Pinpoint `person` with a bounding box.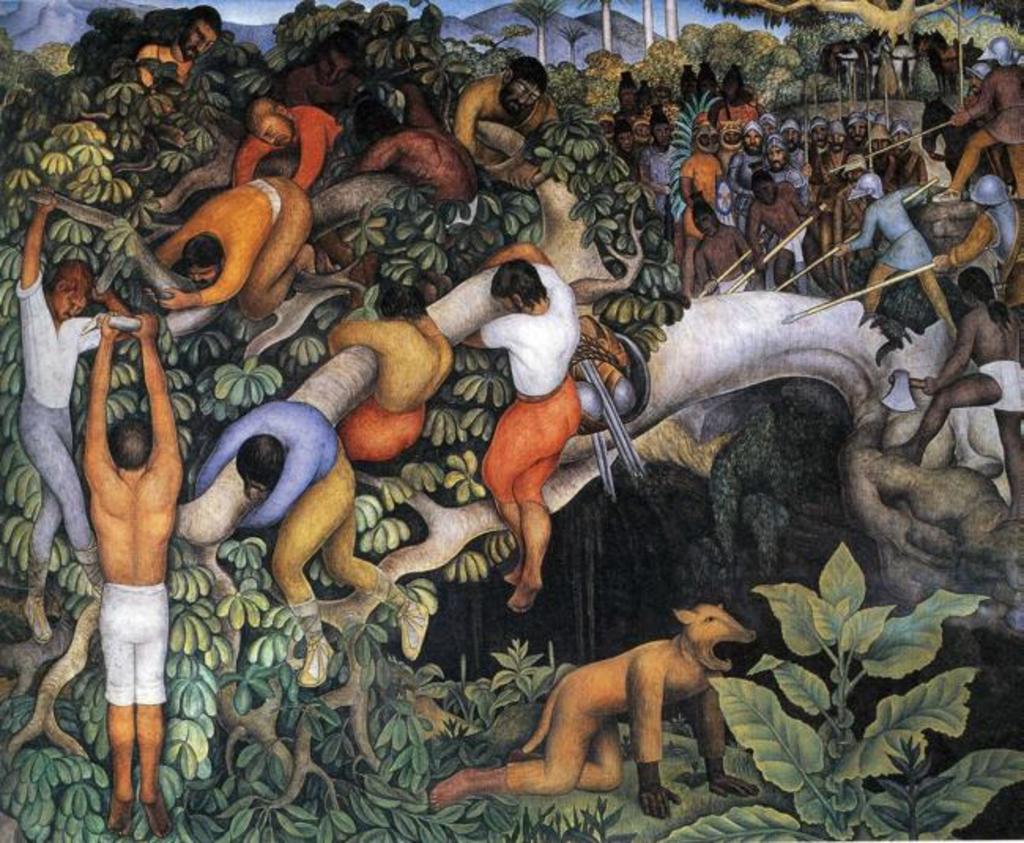
<region>835, 172, 959, 342</region>.
